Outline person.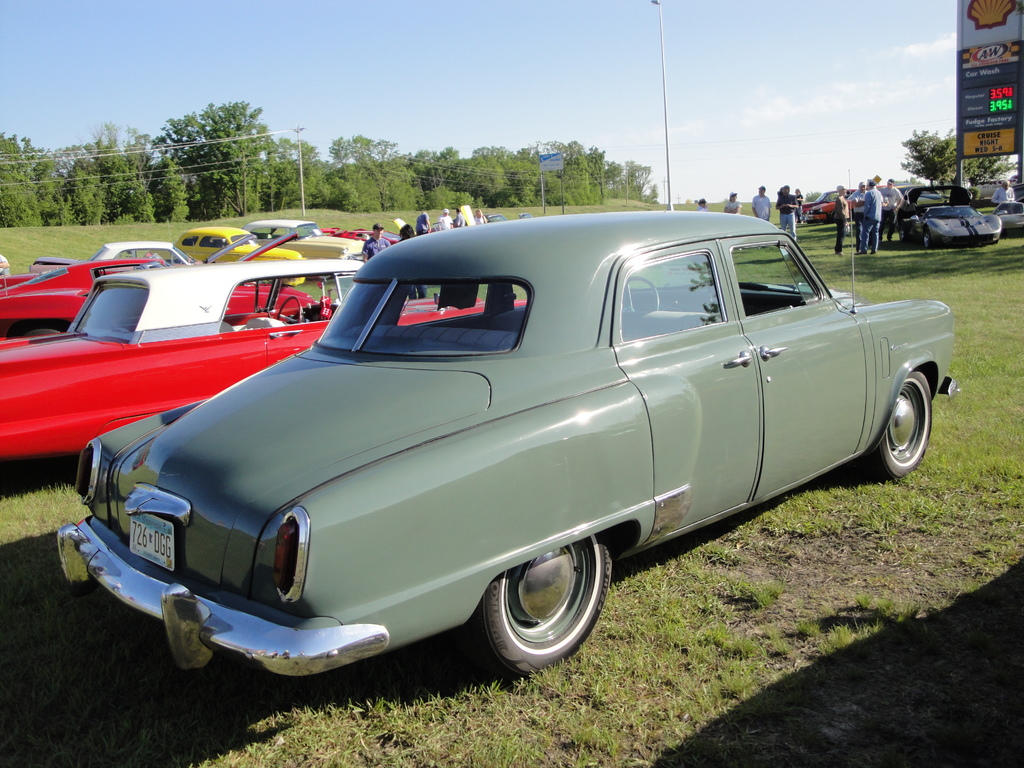
Outline: <bbox>993, 179, 1020, 203</bbox>.
